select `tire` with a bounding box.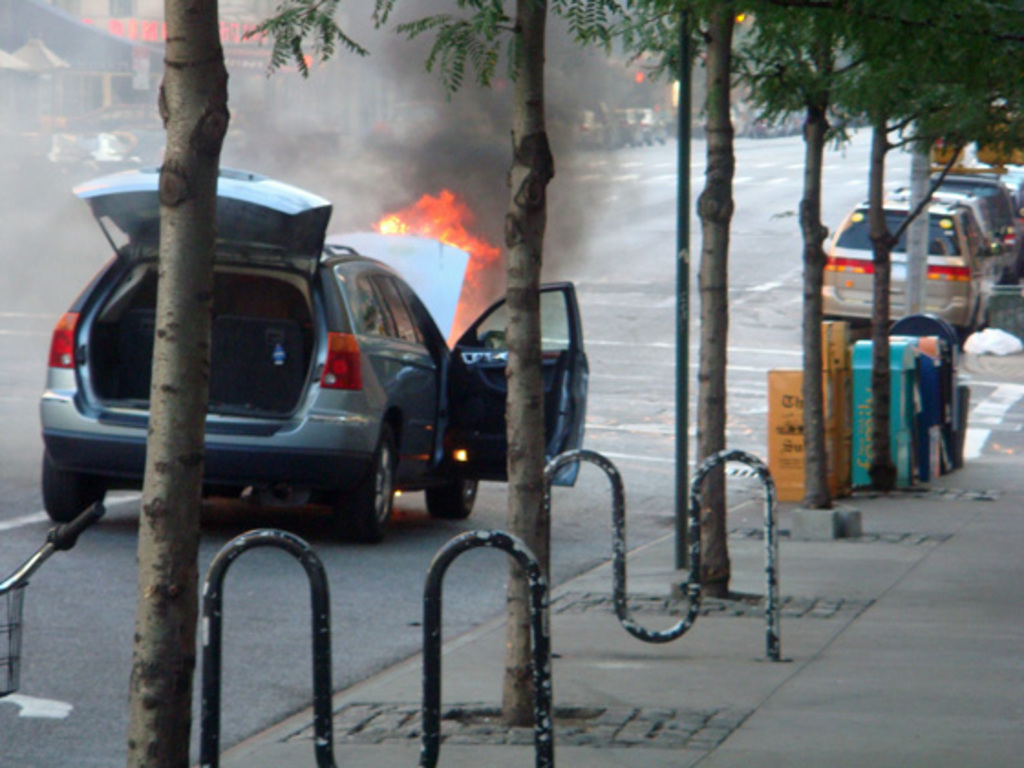
box=[424, 474, 479, 519].
